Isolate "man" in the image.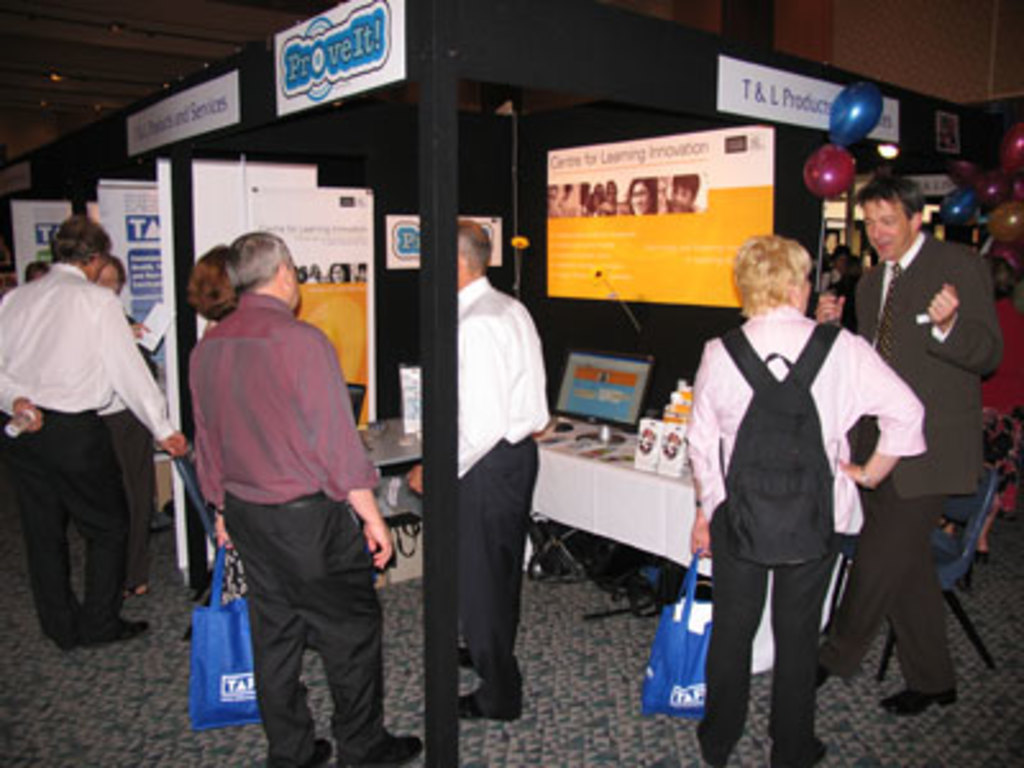
Isolated region: 668,177,701,212.
